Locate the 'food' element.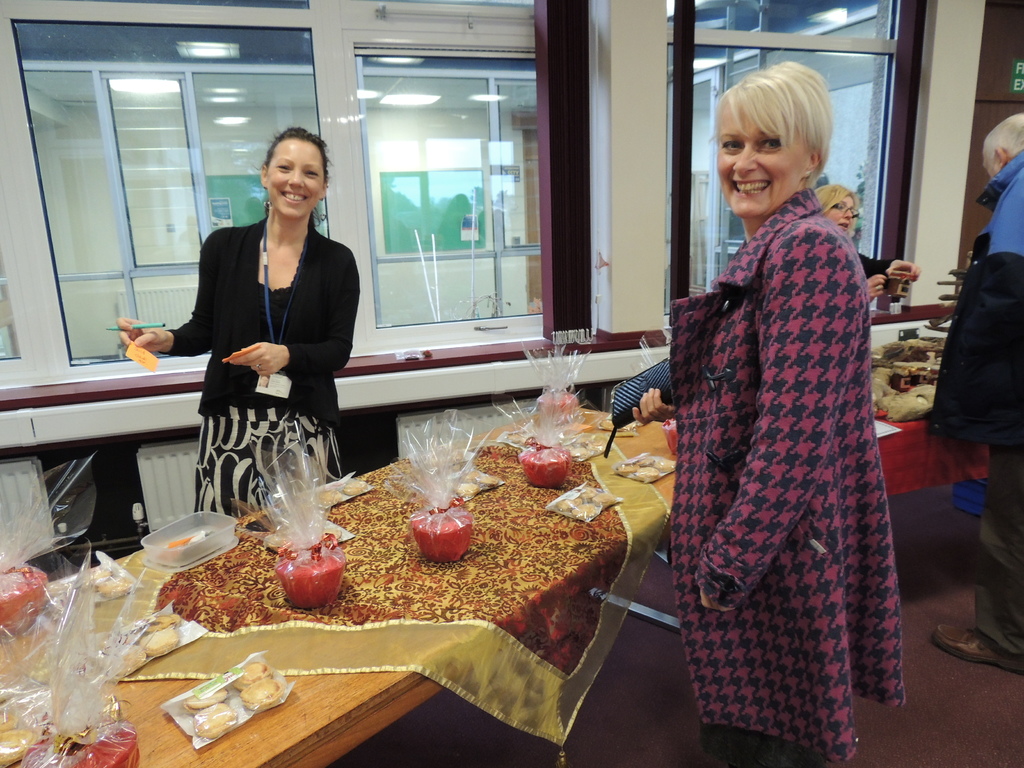
Element bbox: box=[93, 573, 132, 604].
